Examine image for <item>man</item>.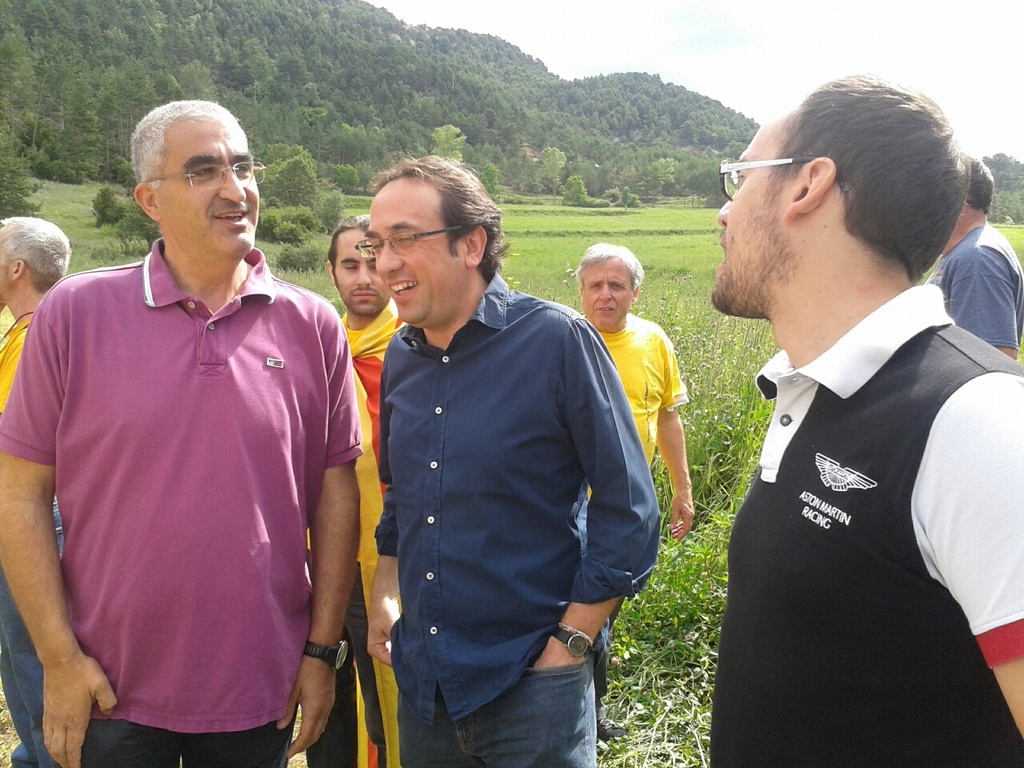
Examination result: Rect(0, 99, 362, 767).
